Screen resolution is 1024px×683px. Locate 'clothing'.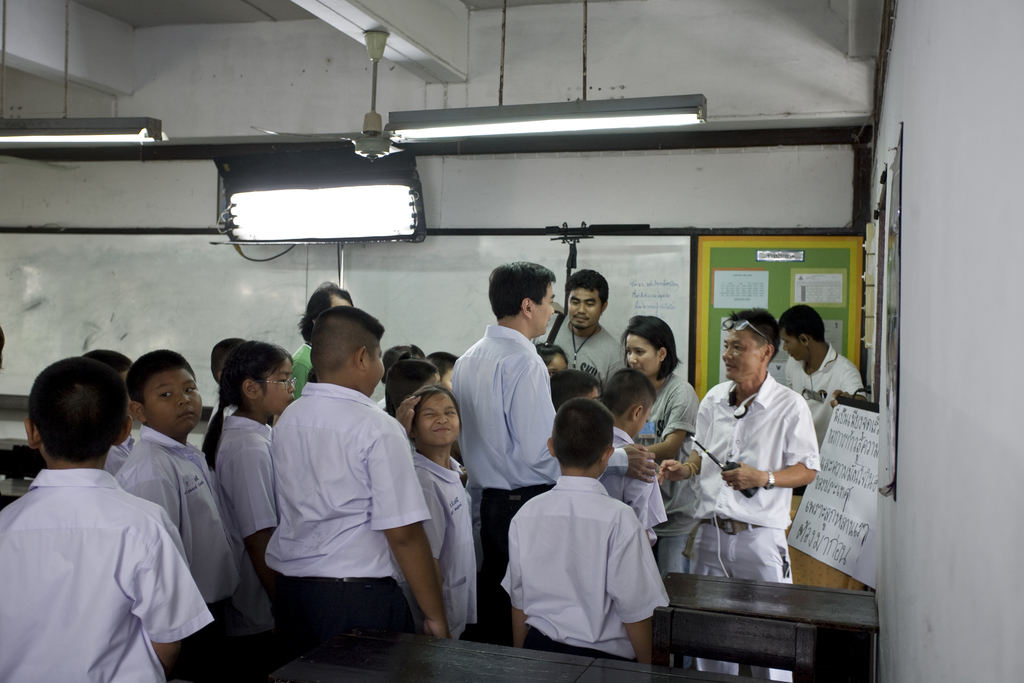
x1=221, y1=406, x2=276, y2=577.
